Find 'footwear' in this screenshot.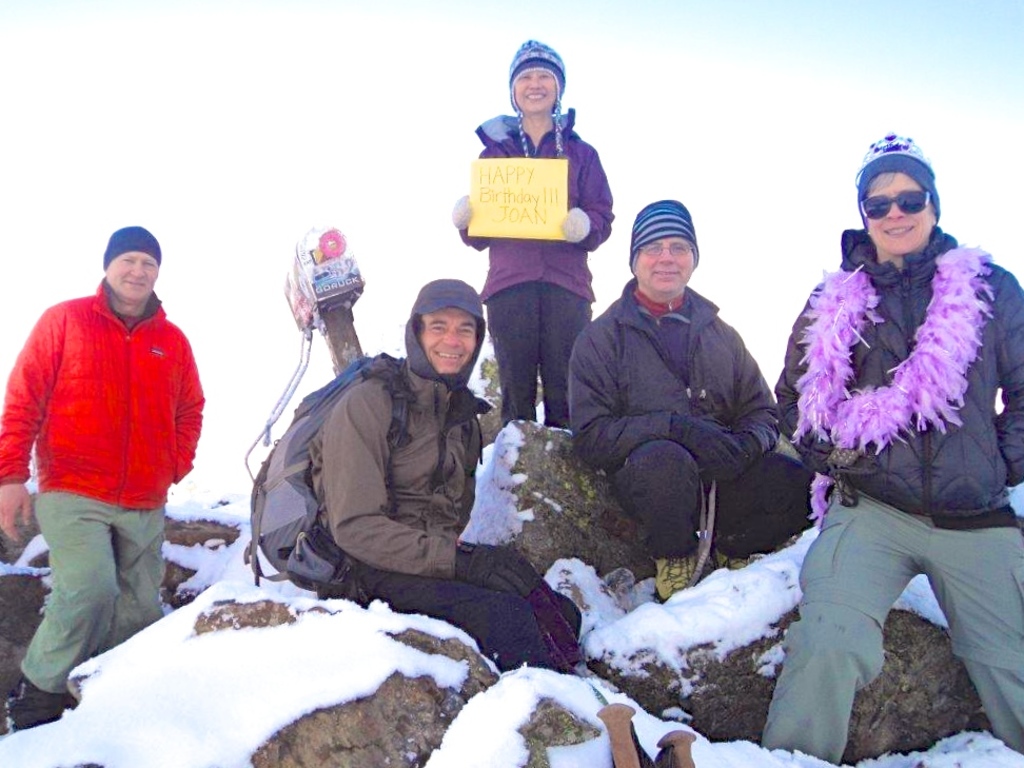
The bounding box for 'footwear' is region(7, 655, 71, 736).
